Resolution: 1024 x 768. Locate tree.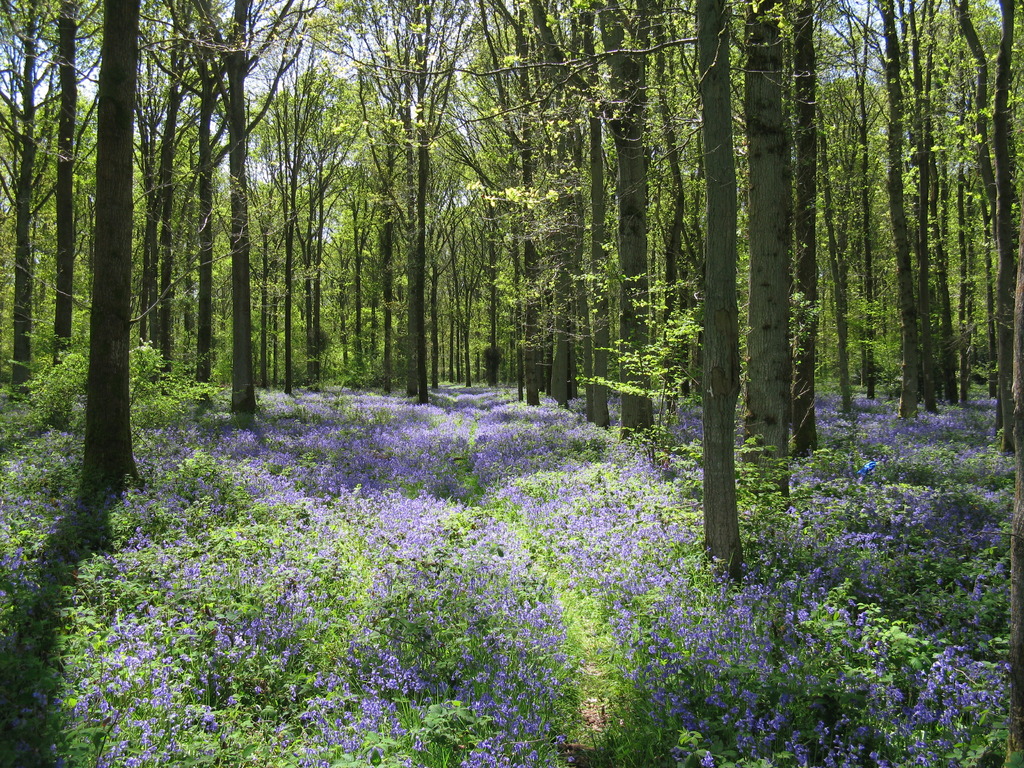
bbox=[331, 0, 488, 401].
